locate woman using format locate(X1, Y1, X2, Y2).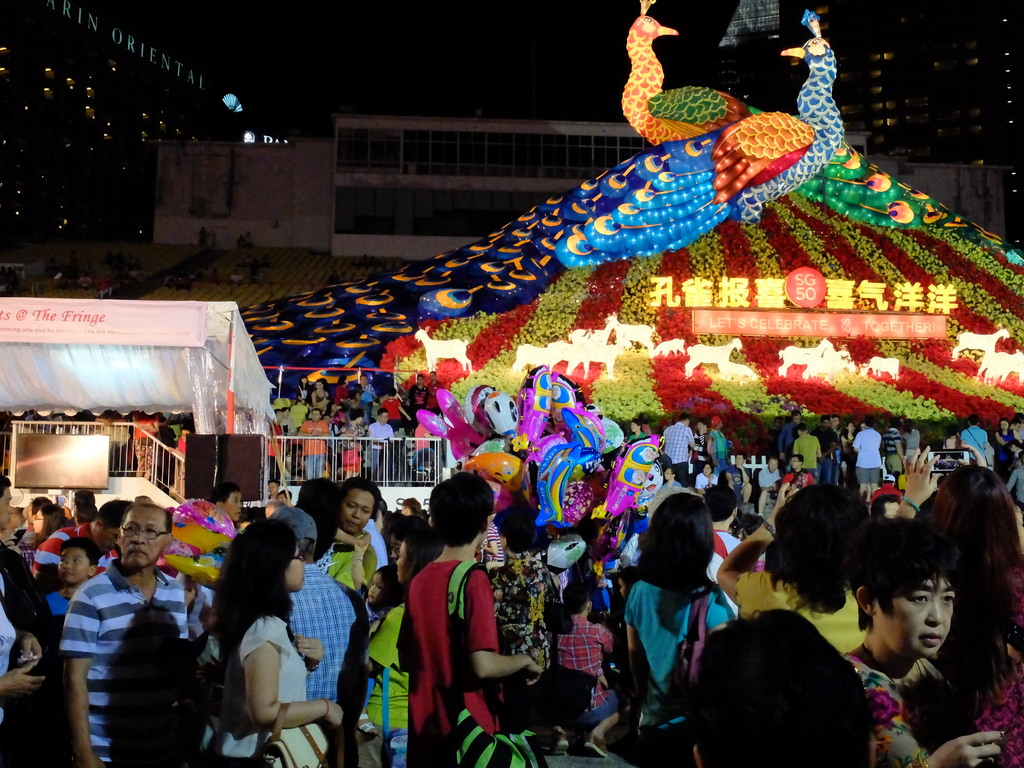
locate(362, 529, 444, 767).
